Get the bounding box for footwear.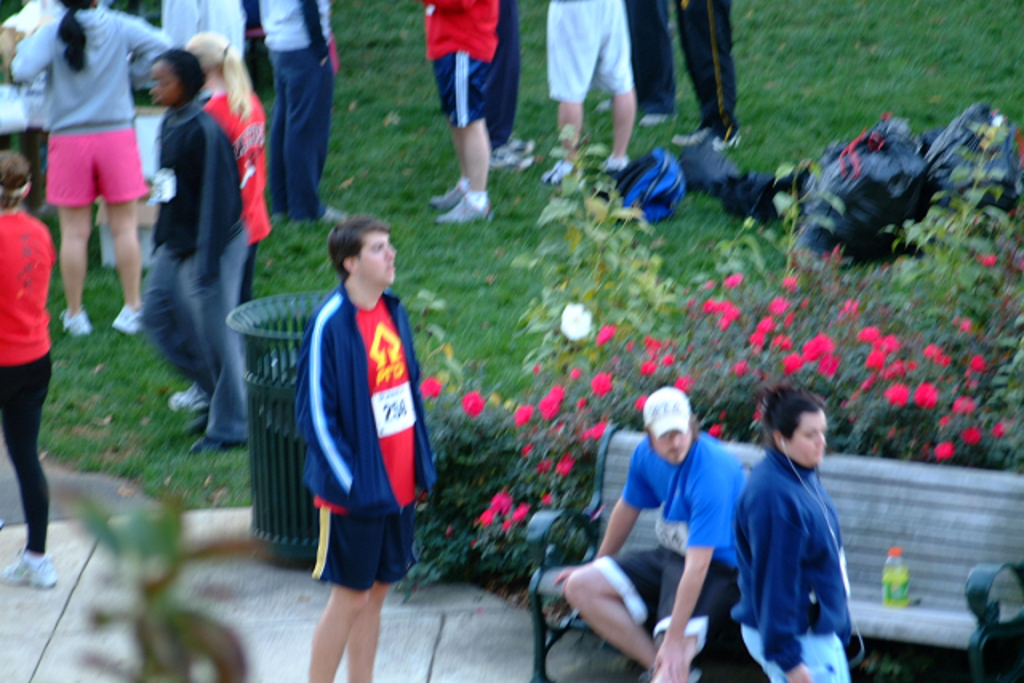
437:184:470:205.
